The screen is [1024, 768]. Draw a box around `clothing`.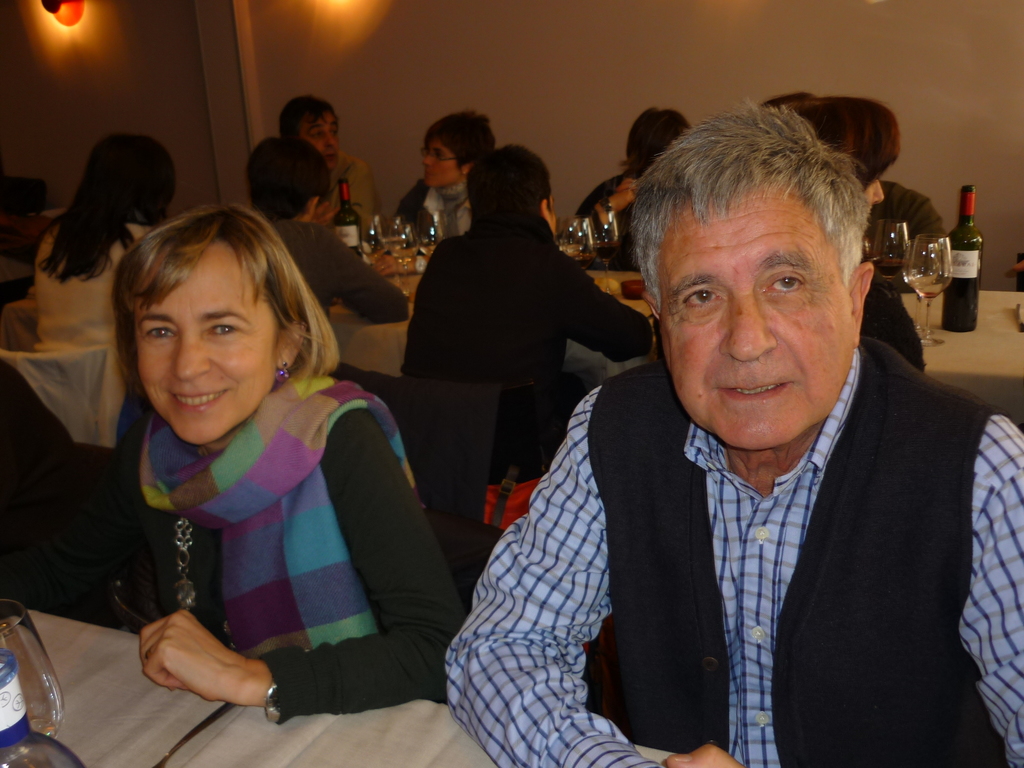
(401,195,657,529).
